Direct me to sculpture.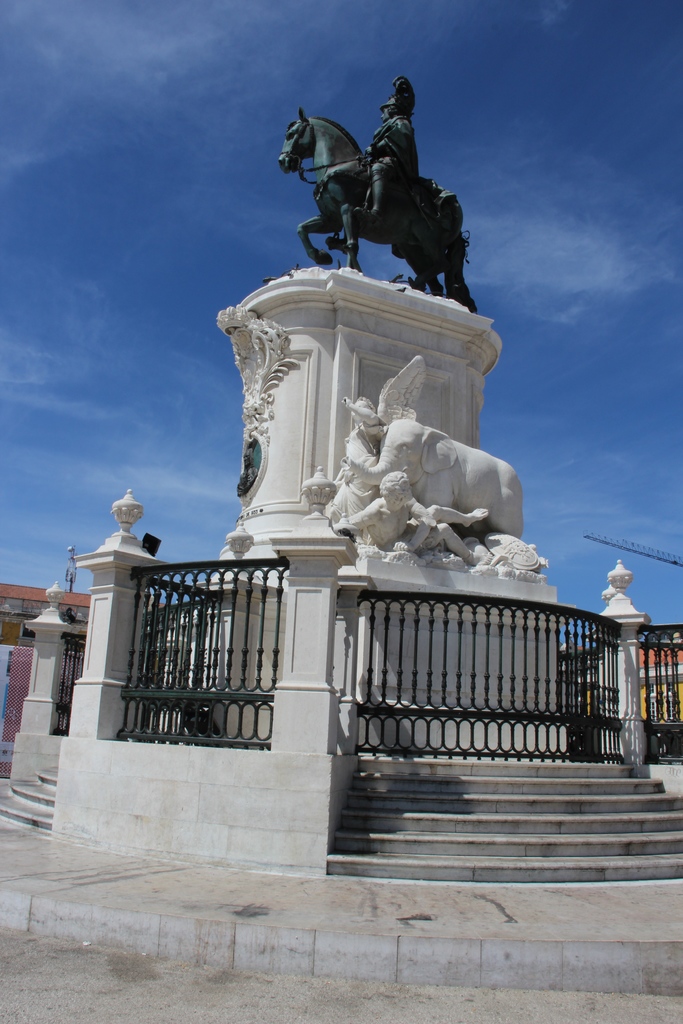
Direction: {"left": 268, "top": 84, "right": 480, "bottom": 300}.
